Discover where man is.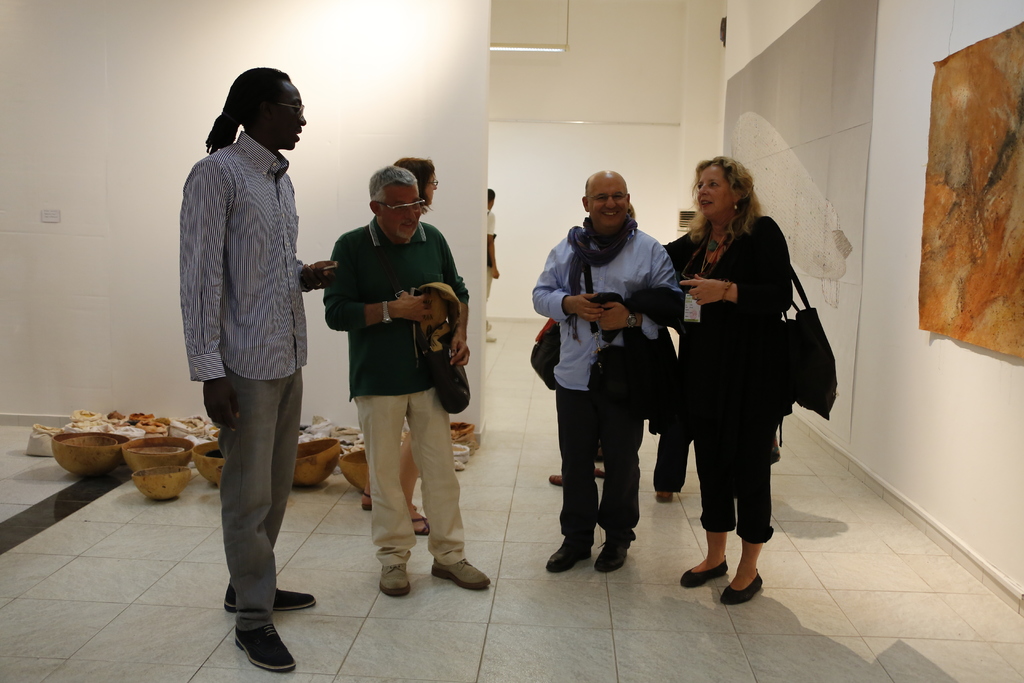
Discovered at box(323, 165, 493, 598).
